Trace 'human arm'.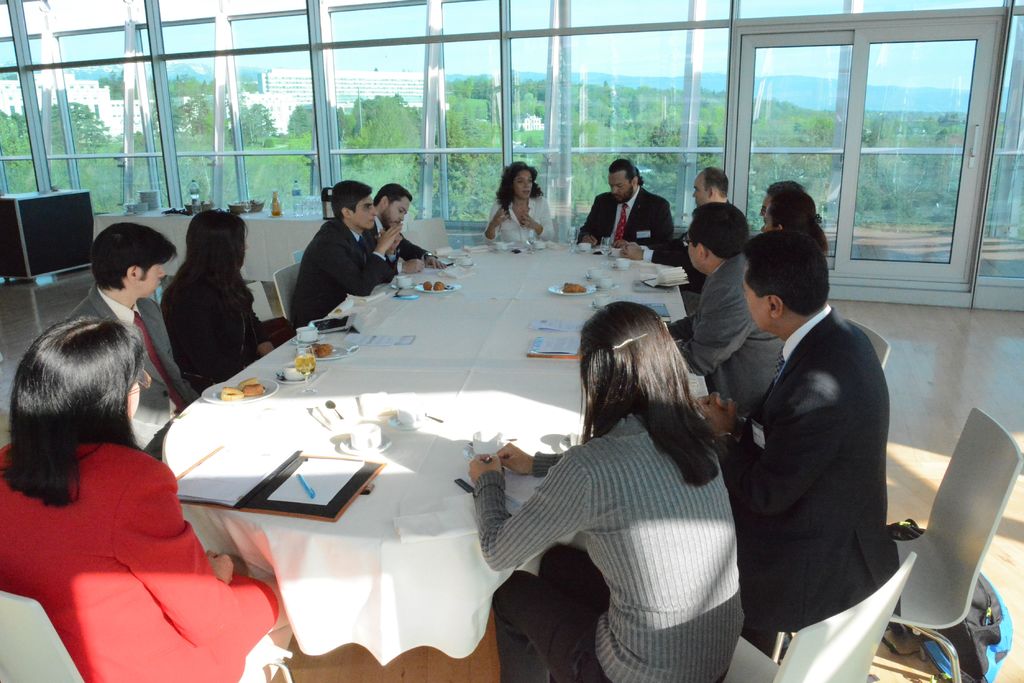
Traced to 499/440/561/476.
